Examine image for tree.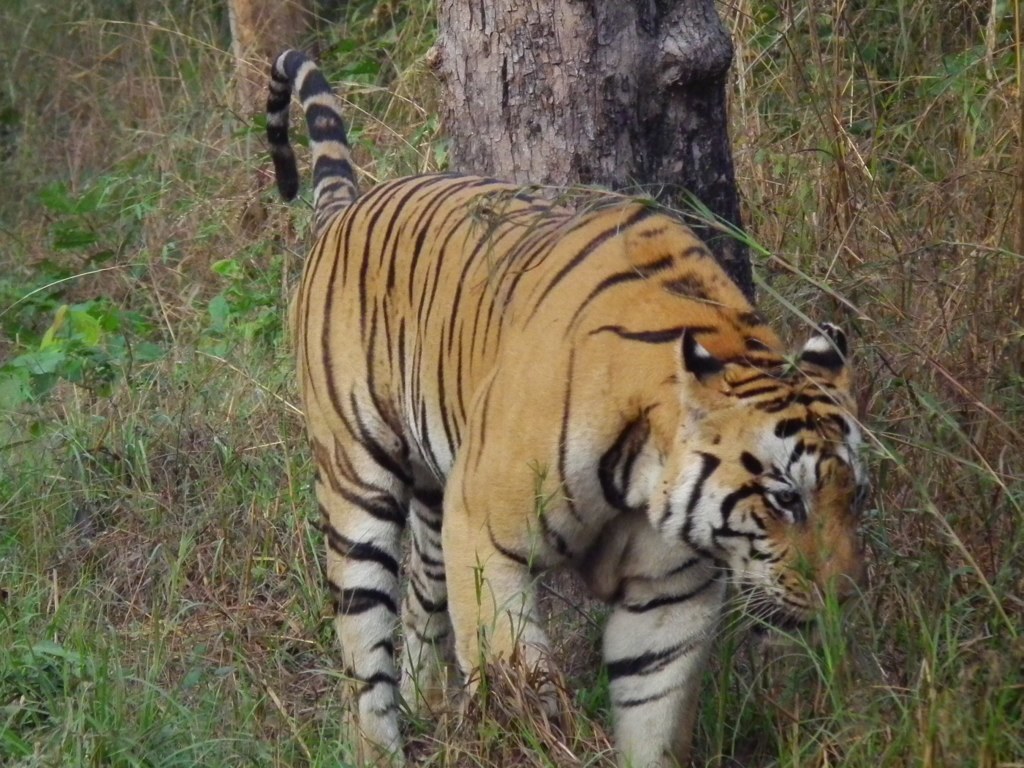
Examination result: select_region(0, 0, 425, 767).
